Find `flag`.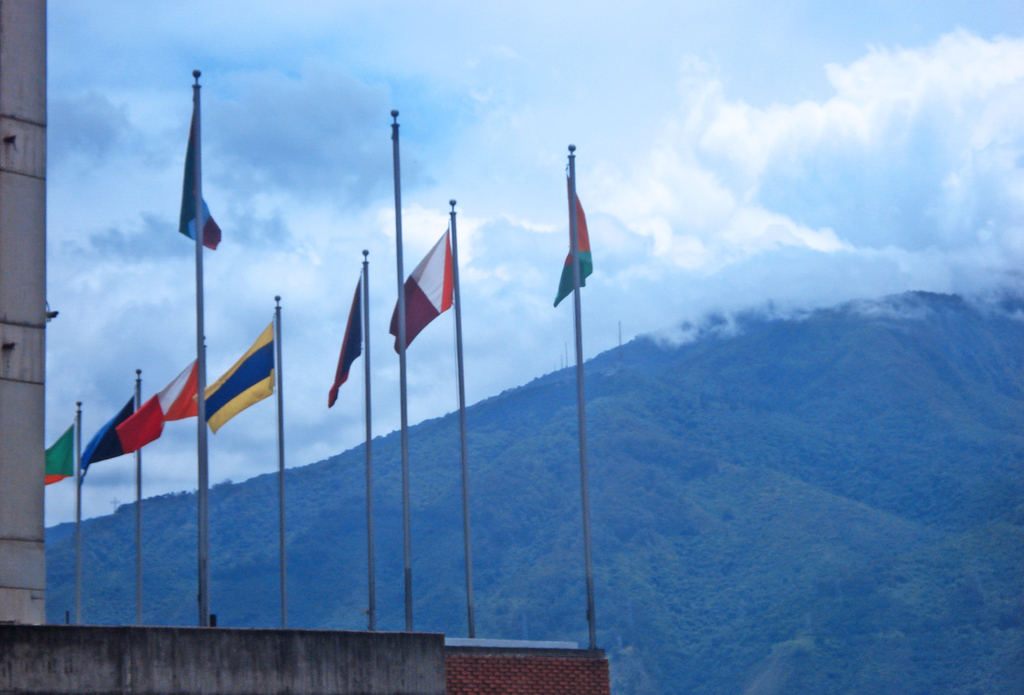
box=[386, 222, 457, 374].
